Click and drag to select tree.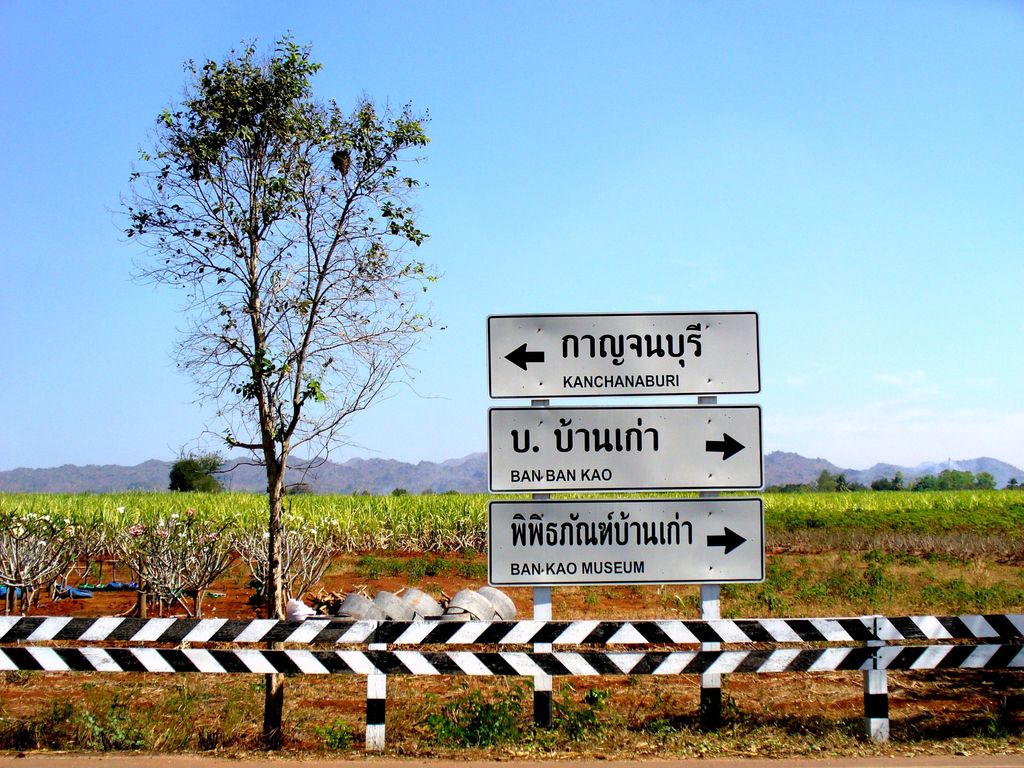
Selection: region(421, 487, 437, 497).
